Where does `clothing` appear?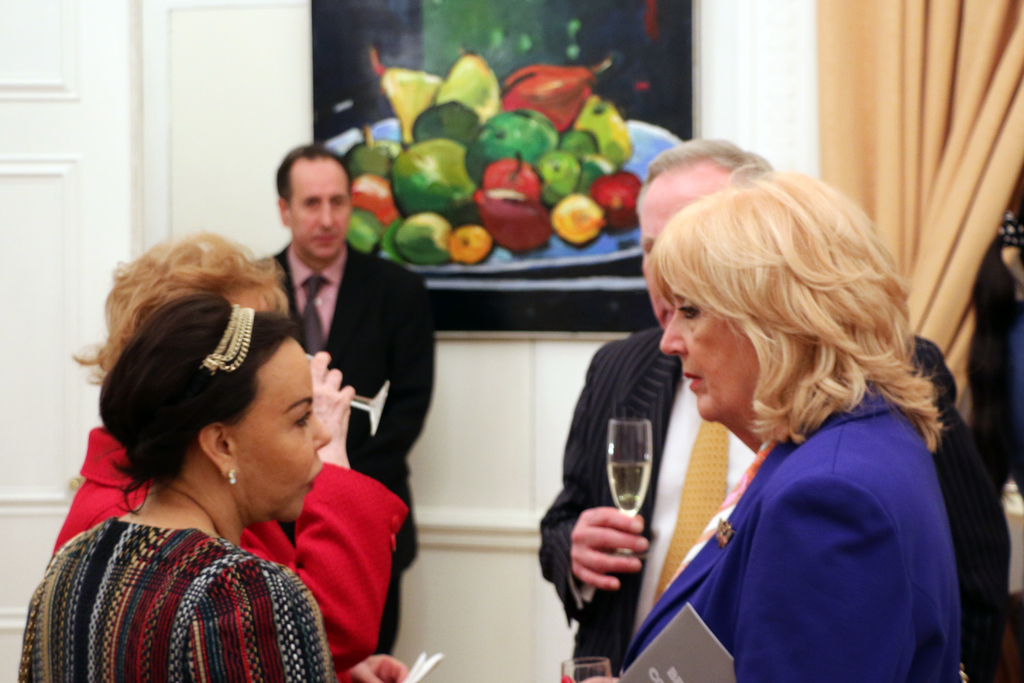
Appears at box=[38, 422, 410, 682].
